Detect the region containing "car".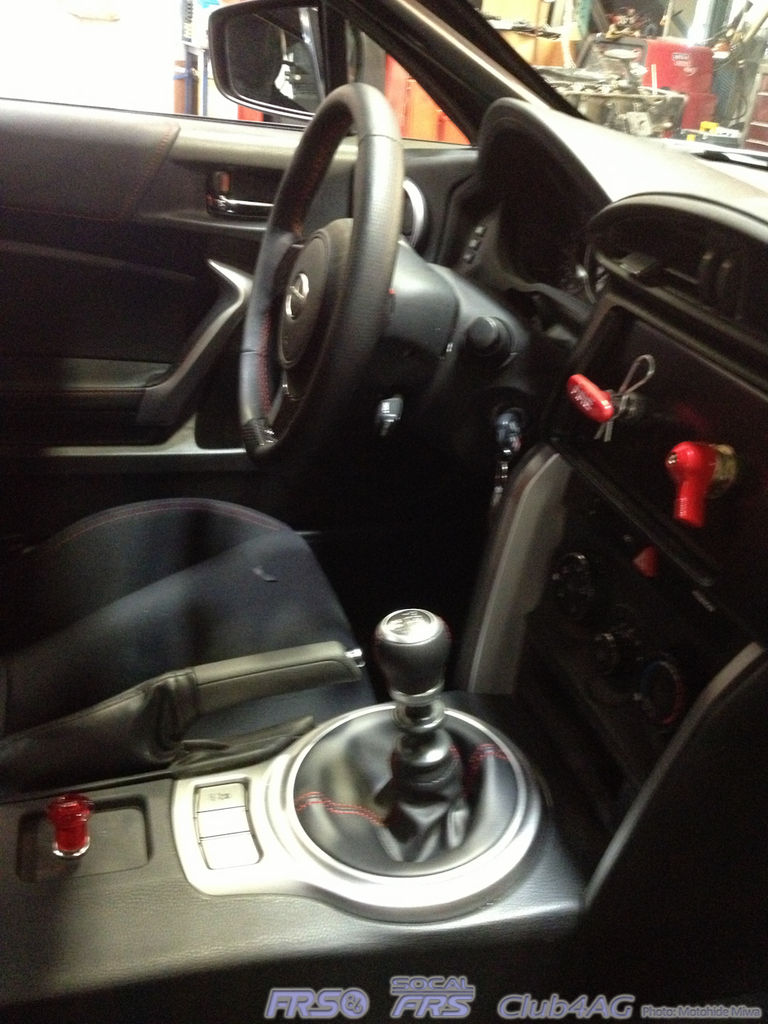
(left=0, top=0, right=767, bottom=1023).
